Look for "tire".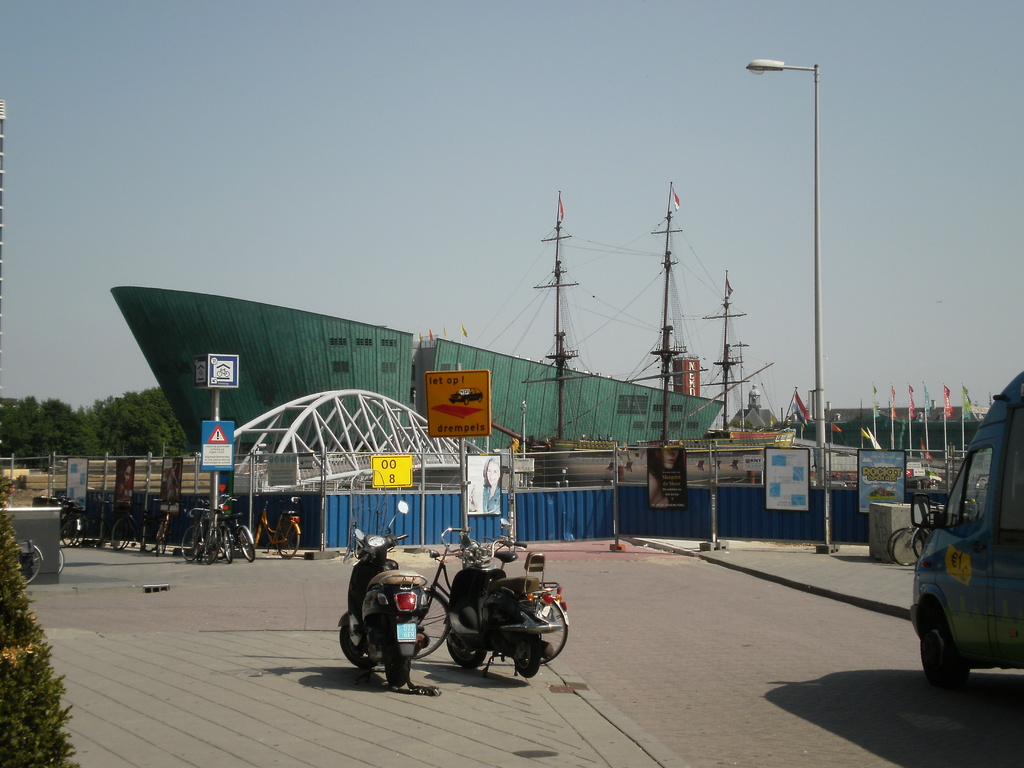
Found: (x1=12, y1=545, x2=42, y2=584).
